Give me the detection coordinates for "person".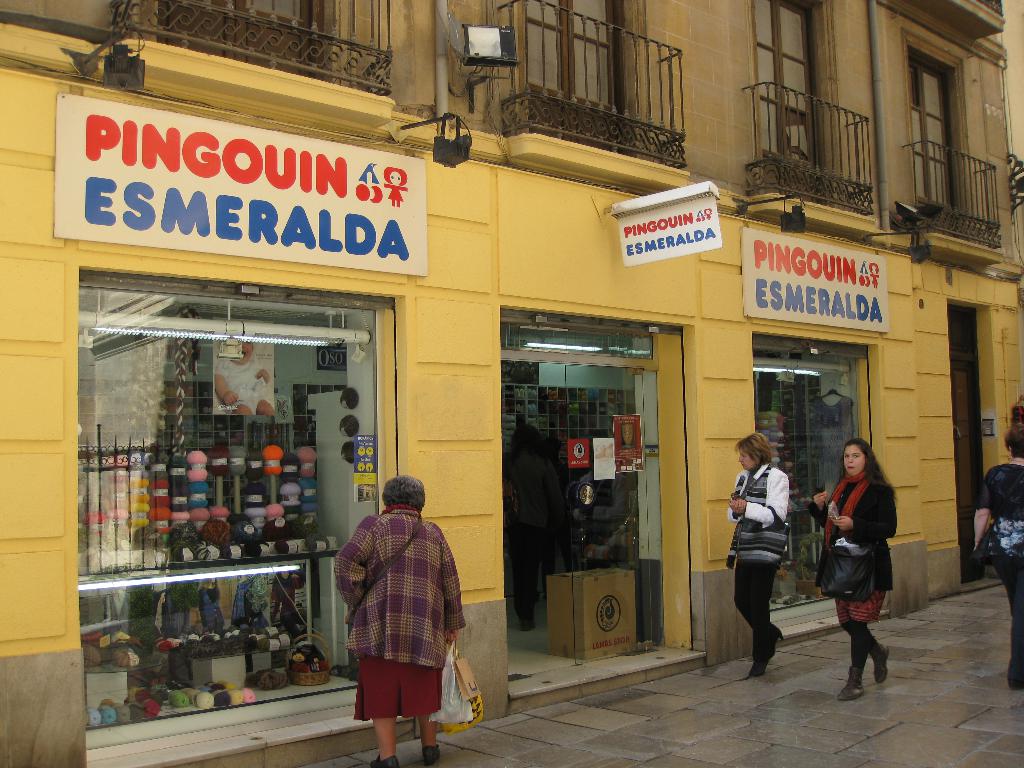
972/424/1023/691.
